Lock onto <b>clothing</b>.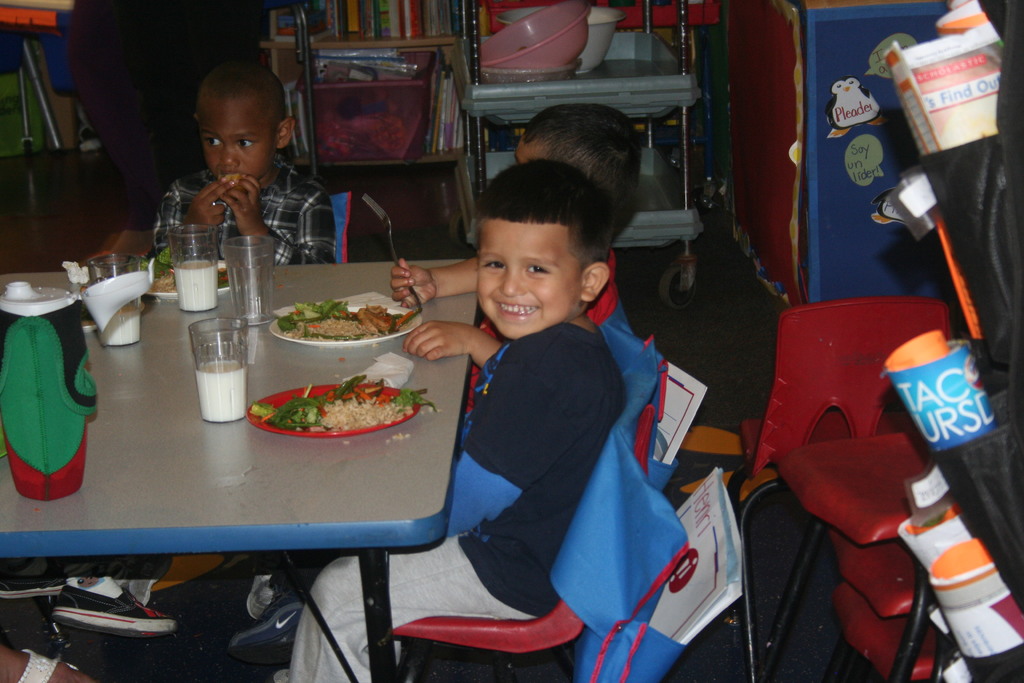
Locked: 149, 167, 338, 271.
